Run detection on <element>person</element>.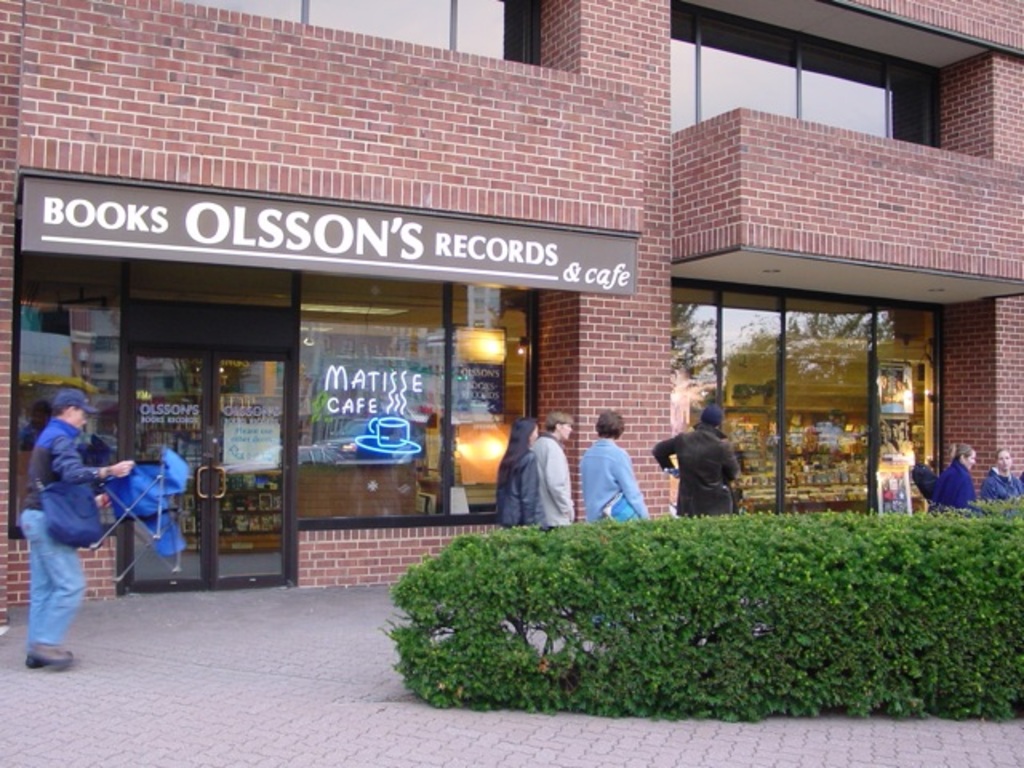
Result: box=[893, 376, 909, 402].
